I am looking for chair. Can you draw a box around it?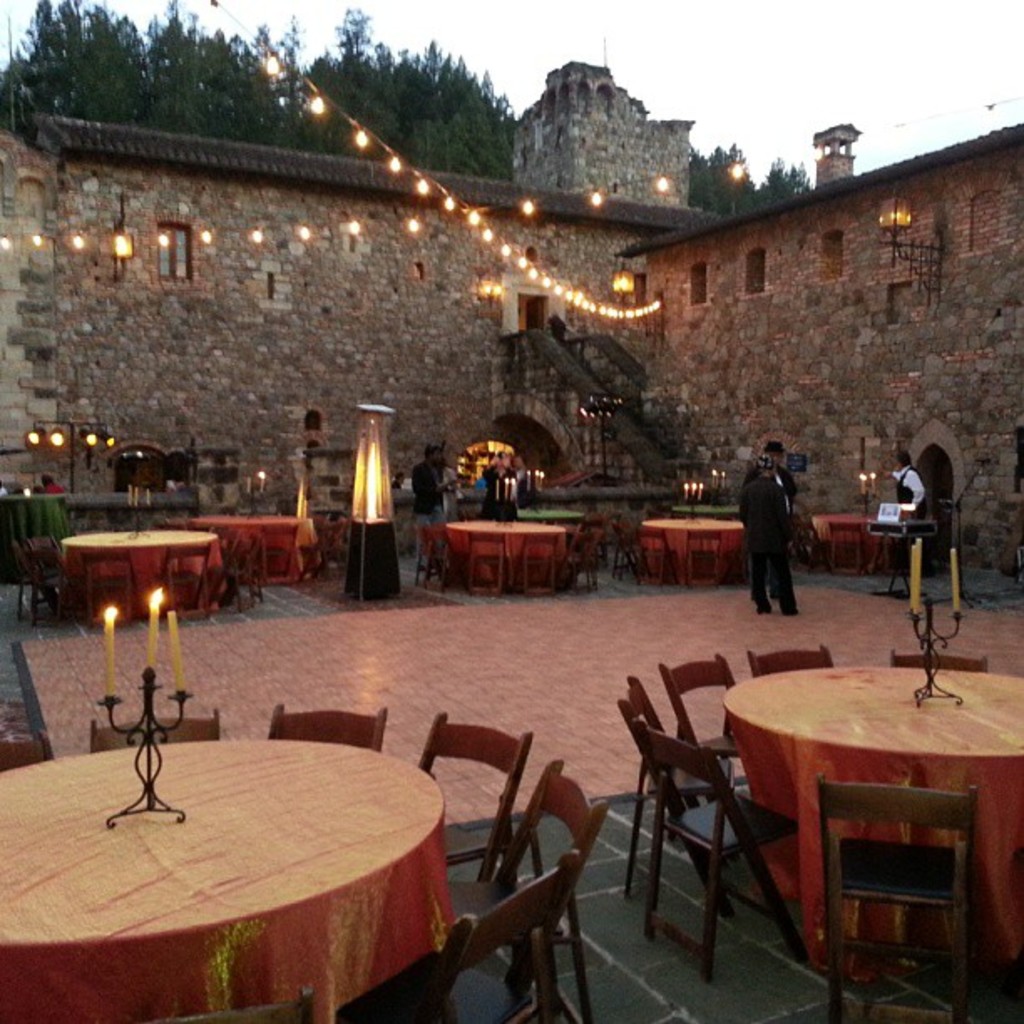
Sure, the bounding box is crop(264, 709, 392, 748).
